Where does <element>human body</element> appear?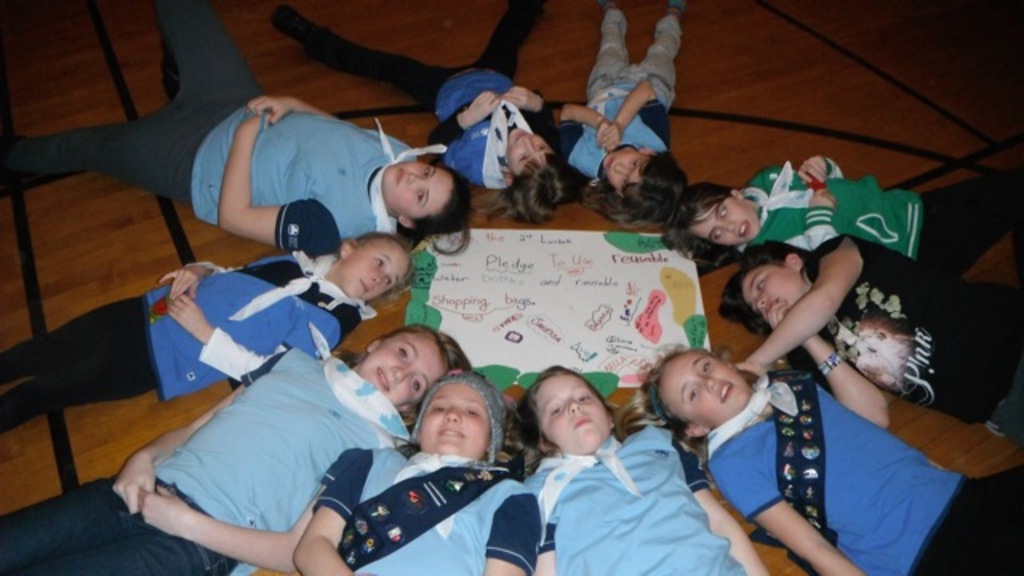
Appears at BBox(5, 0, 480, 254).
